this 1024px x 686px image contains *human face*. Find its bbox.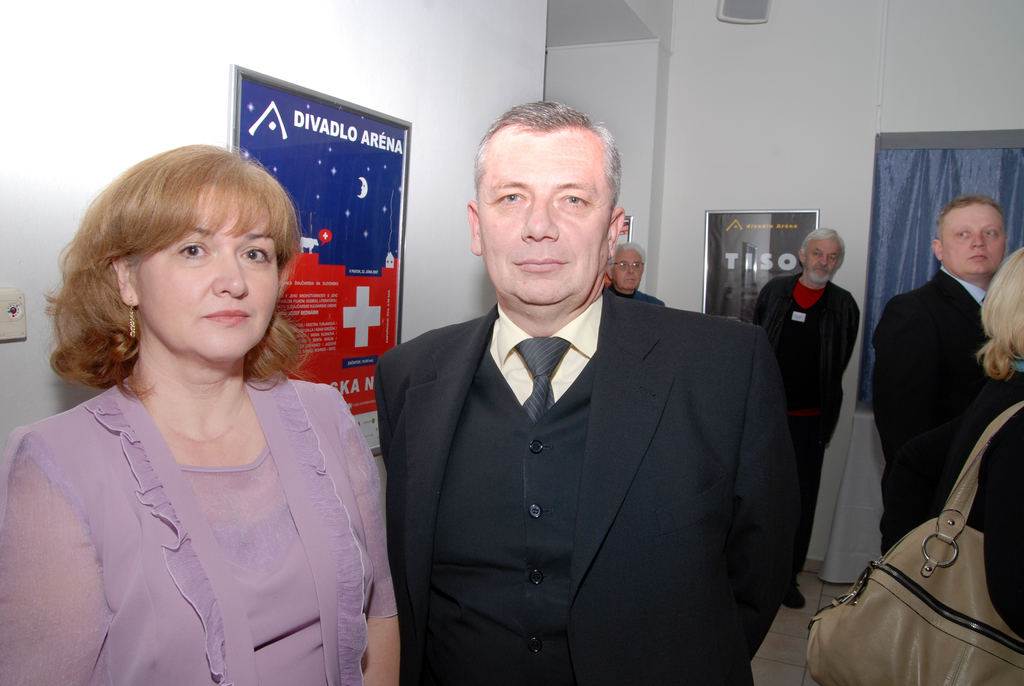
x1=941 y1=202 x2=1002 y2=277.
